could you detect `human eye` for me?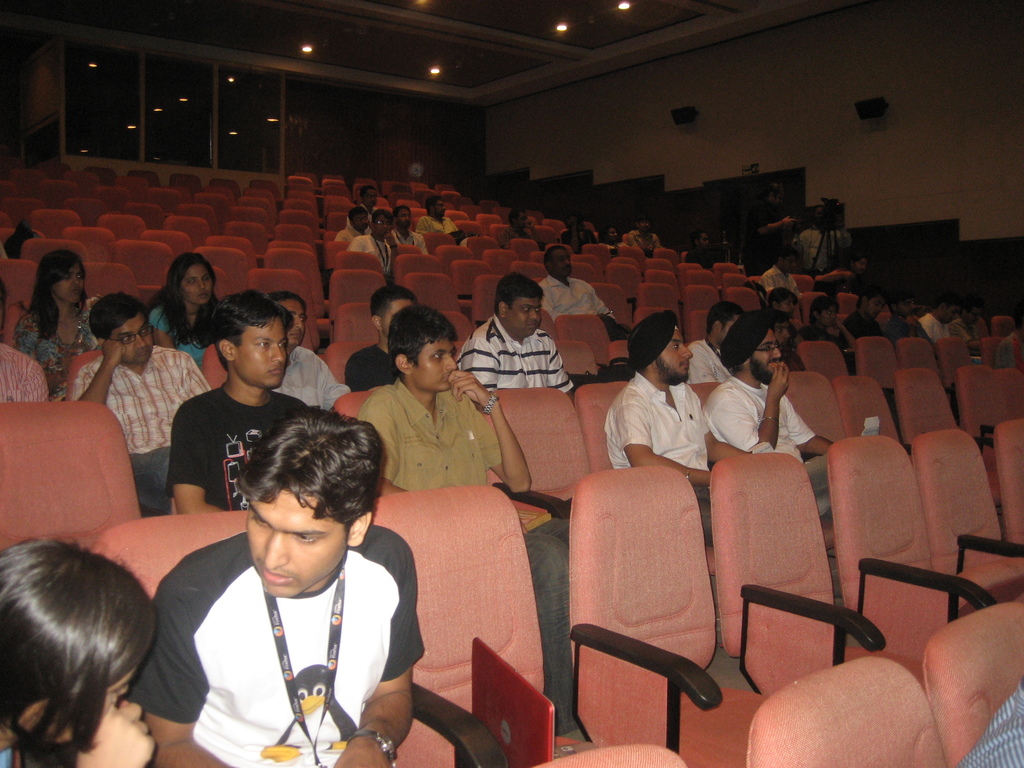
Detection result: x1=449 y1=348 x2=457 y2=359.
